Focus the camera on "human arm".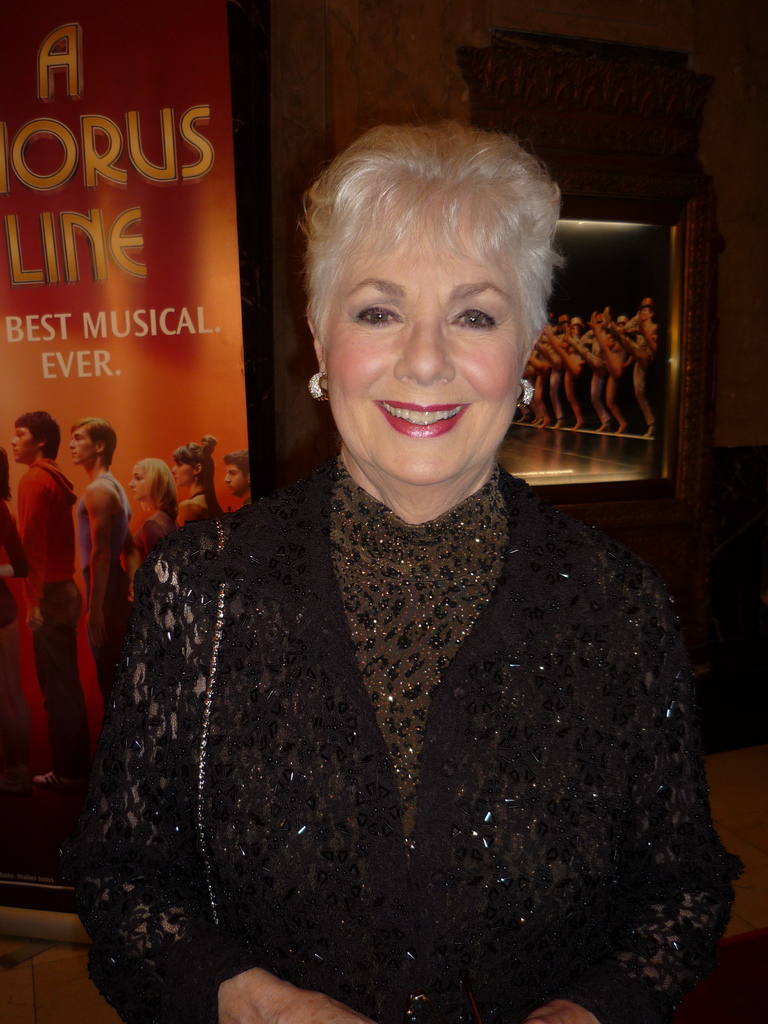
Focus region: {"x1": 627, "y1": 310, "x2": 648, "y2": 331}.
